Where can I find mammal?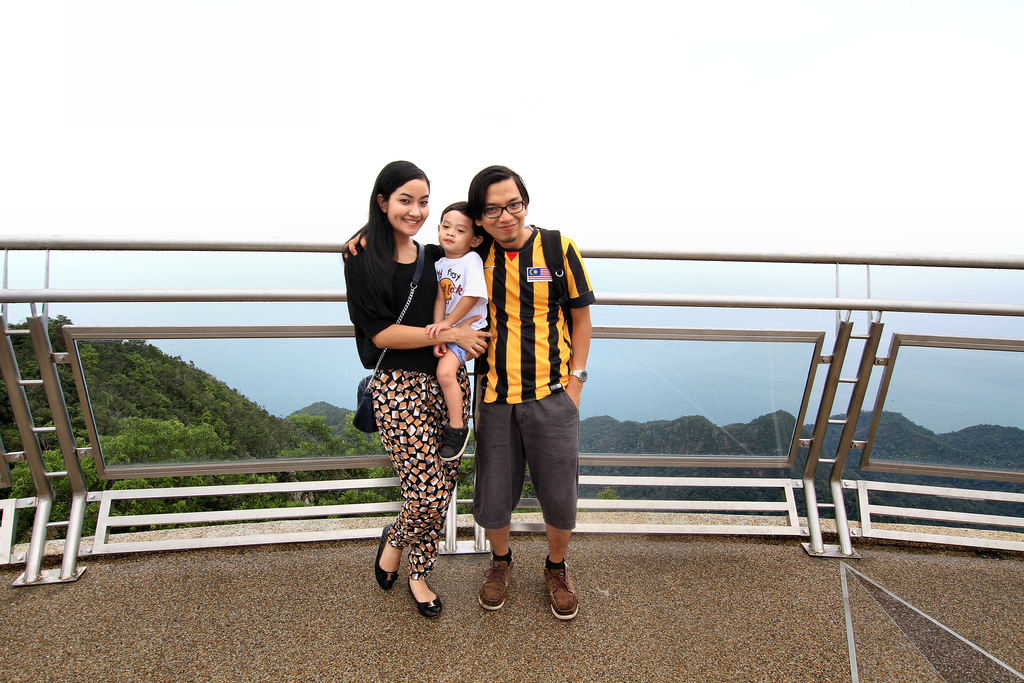
You can find it at [x1=334, y1=156, x2=596, y2=621].
